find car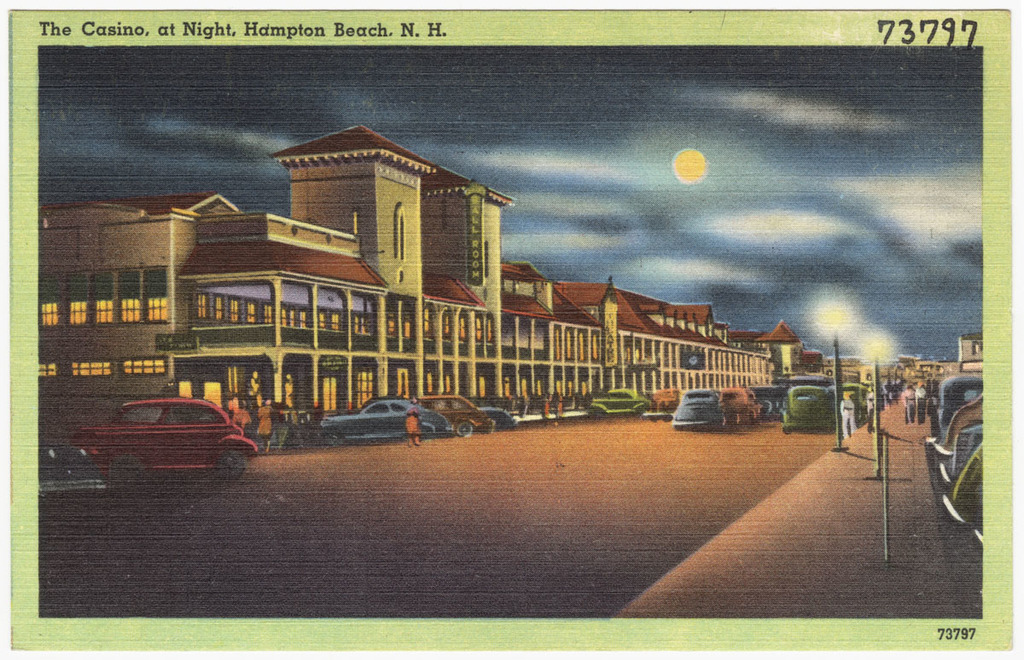
{"left": 93, "top": 395, "right": 258, "bottom": 475}
